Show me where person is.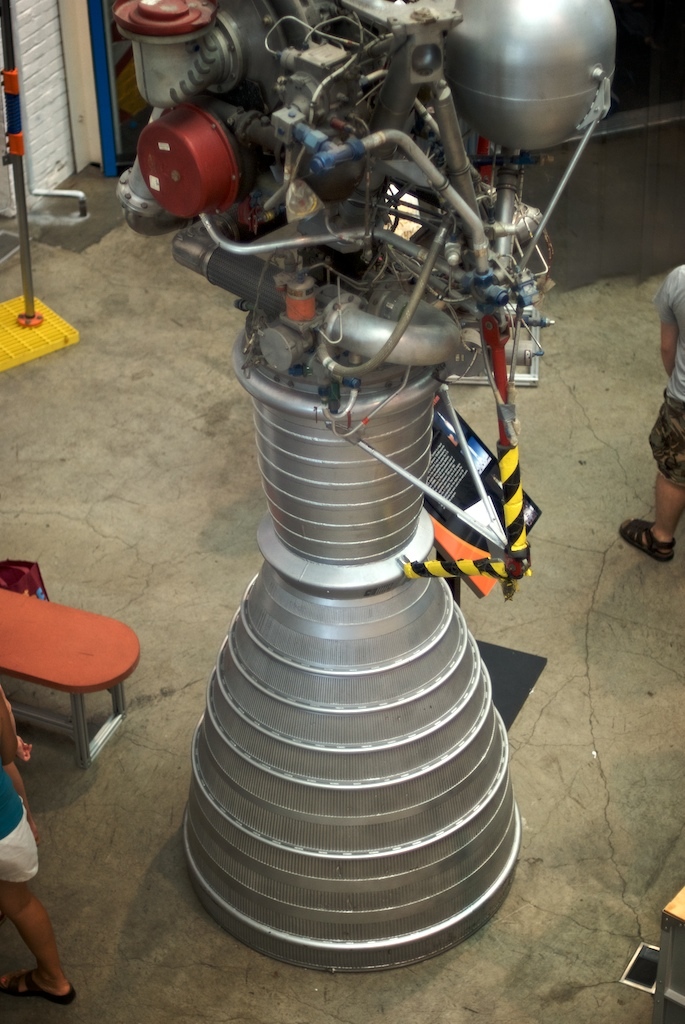
person is at x1=0, y1=679, x2=77, y2=1005.
